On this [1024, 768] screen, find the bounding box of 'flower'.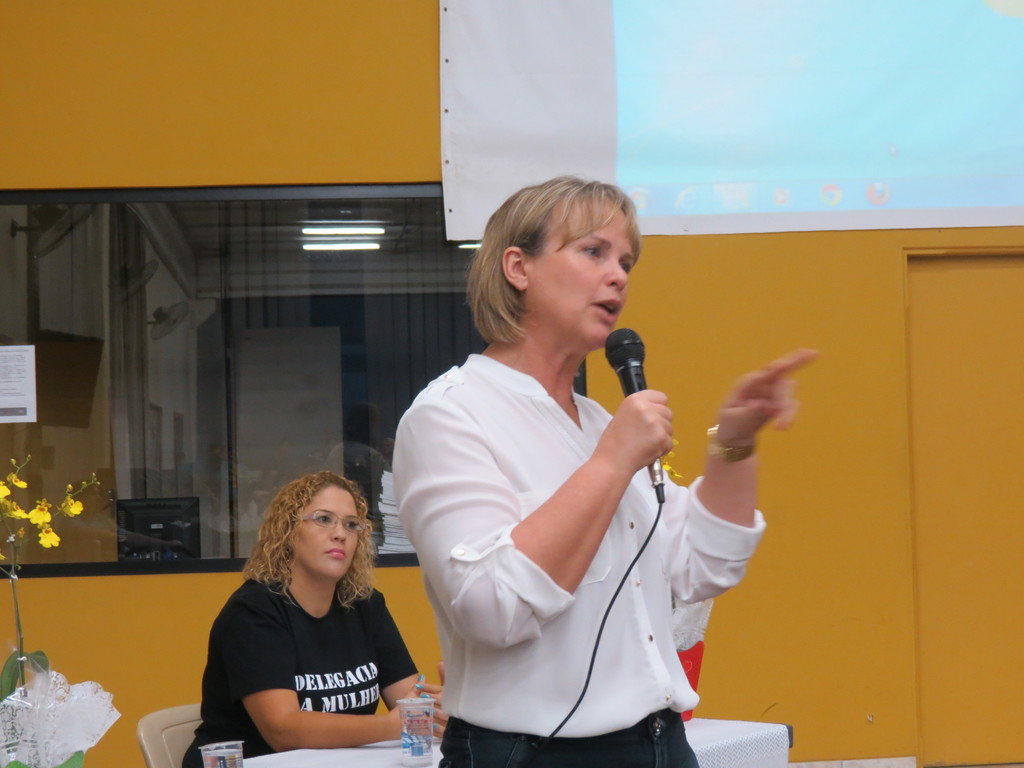
Bounding box: BBox(7, 473, 26, 489).
